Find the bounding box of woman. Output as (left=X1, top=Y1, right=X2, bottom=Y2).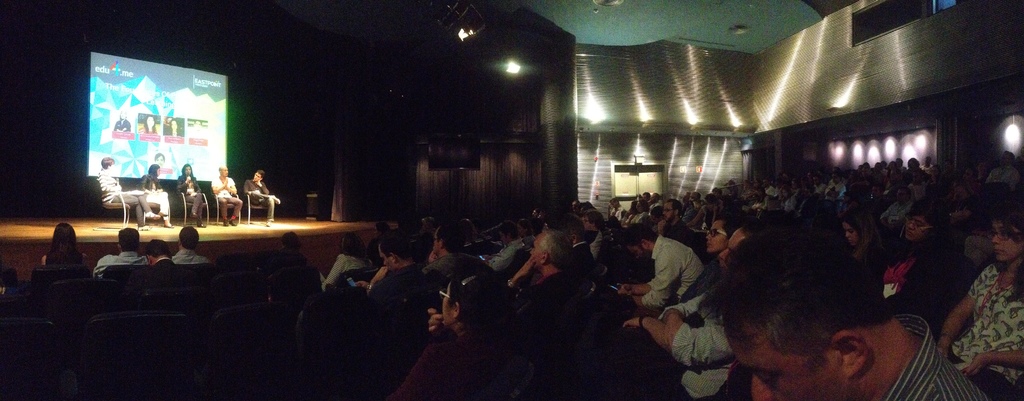
(left=384, top=243, right=522, bottom=400).
